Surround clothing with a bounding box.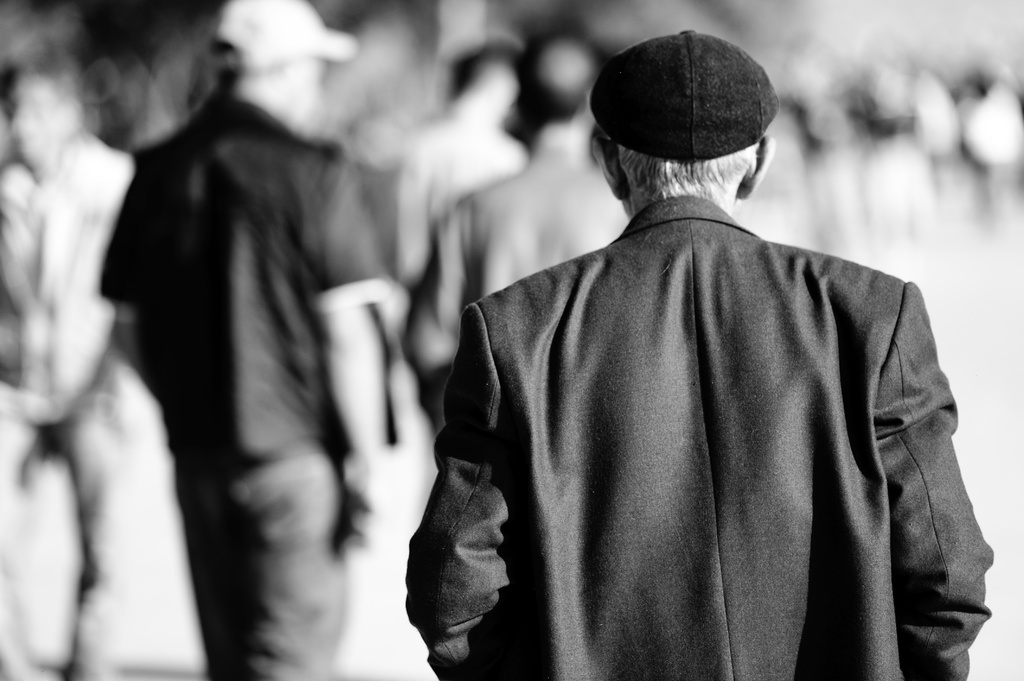
[406,192,995,680].
